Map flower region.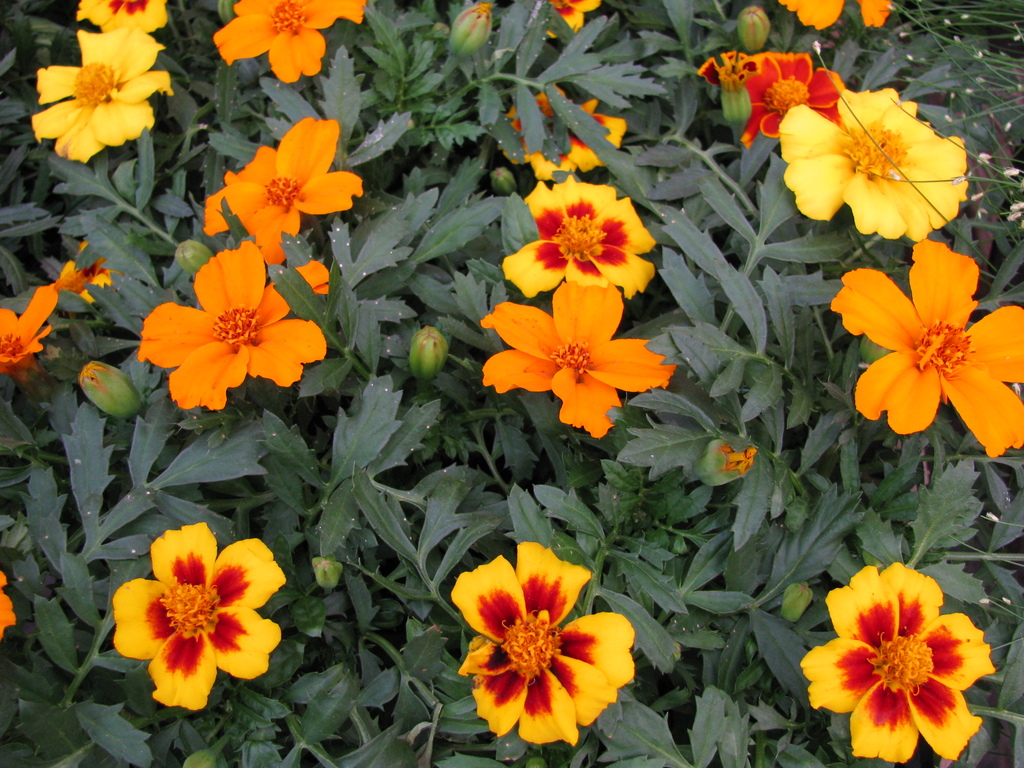
Mapped to BBox(0, 288, 59, 385).
